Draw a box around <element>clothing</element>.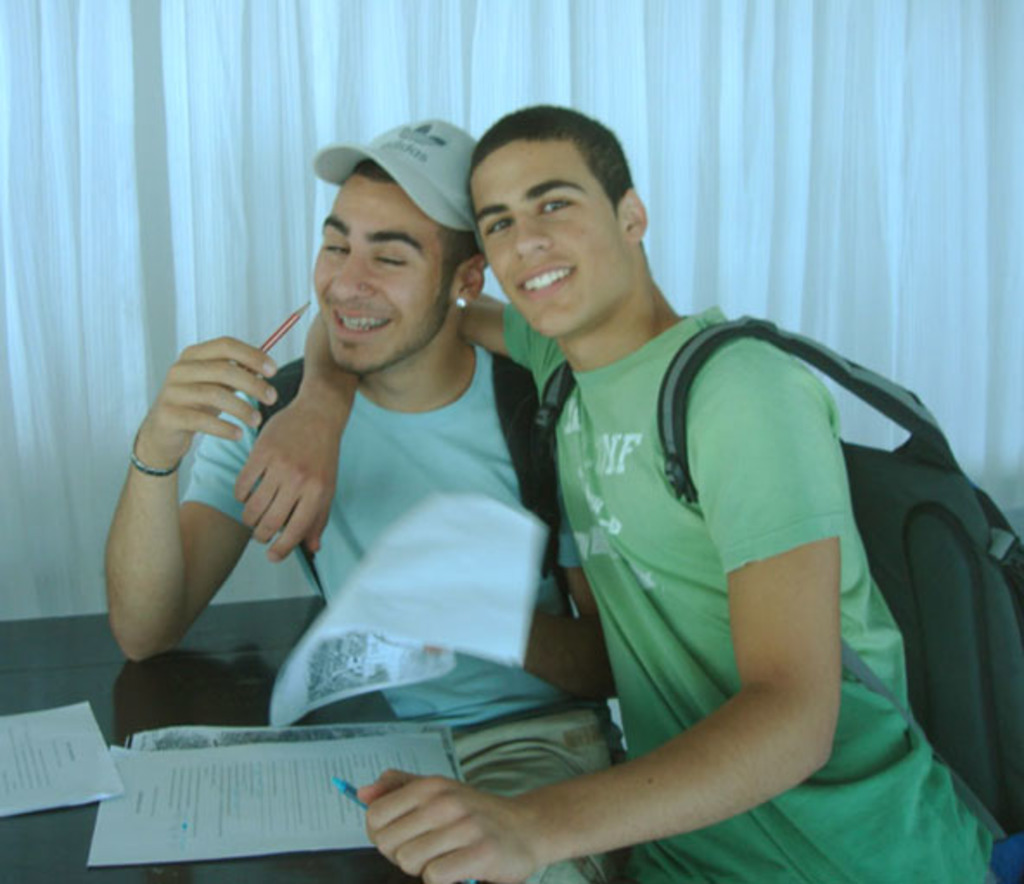
bbox(171, 351, 624, 879).
